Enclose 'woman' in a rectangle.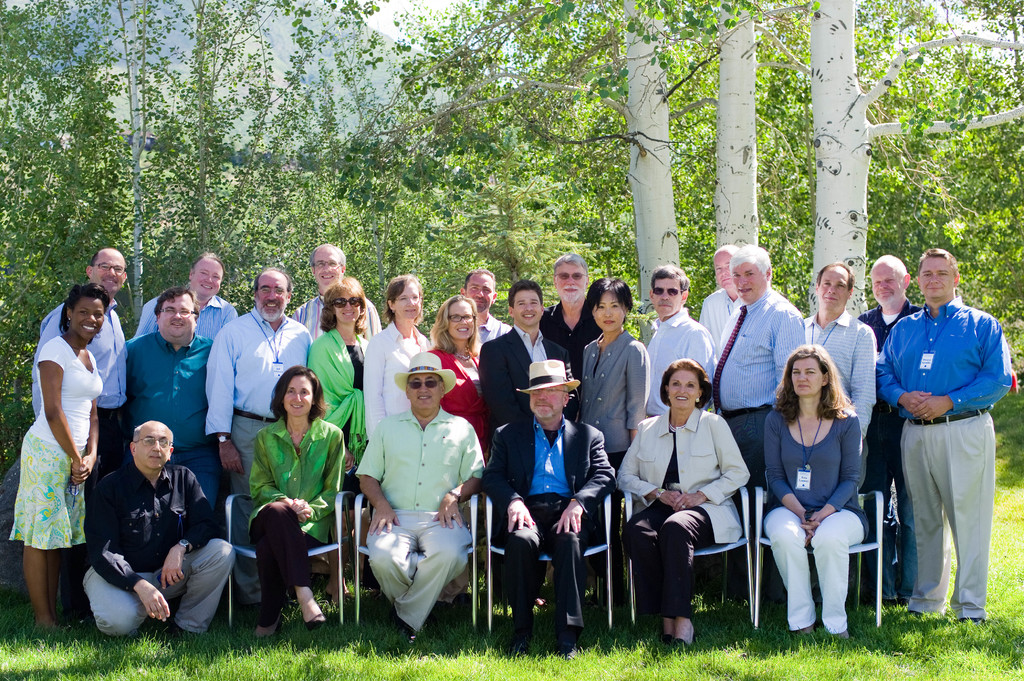
{"left": 19, "top": 287, "right": 95, "bottom": 618}.
